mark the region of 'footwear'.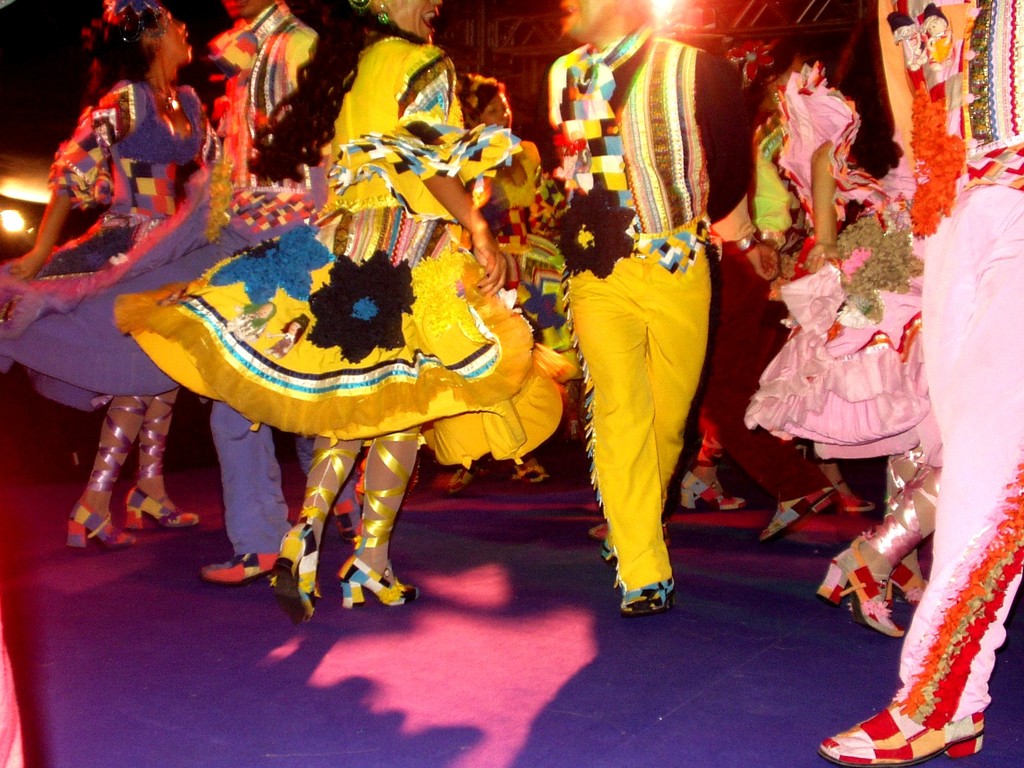
Region: region(816, 696, 988, 767).
